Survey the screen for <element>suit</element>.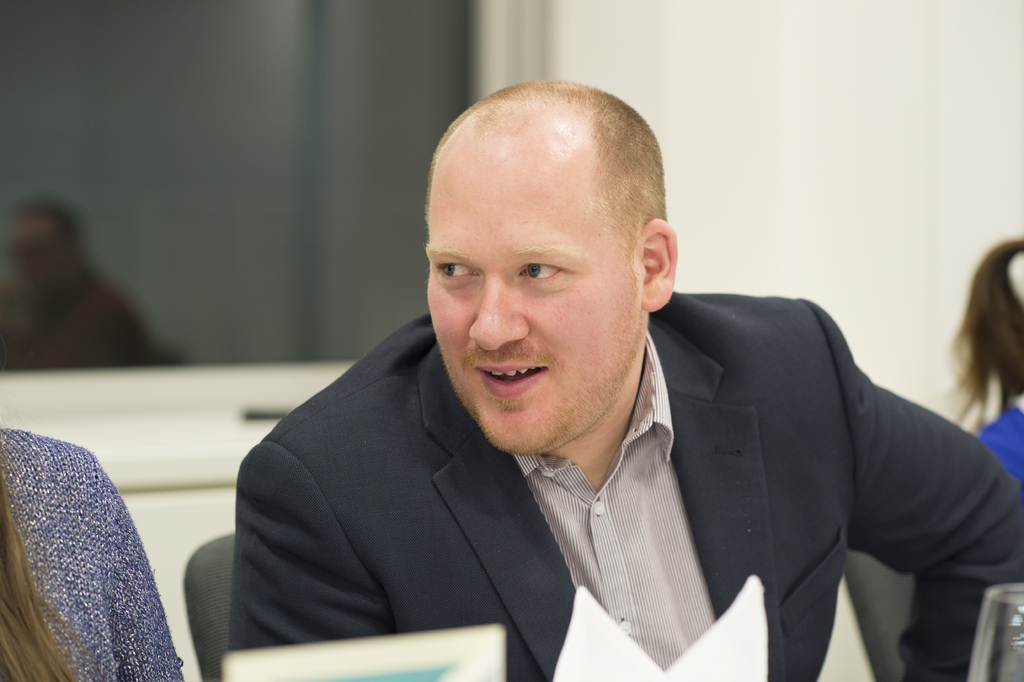
Survey found: select_region(222, 292, 1023, 681).
